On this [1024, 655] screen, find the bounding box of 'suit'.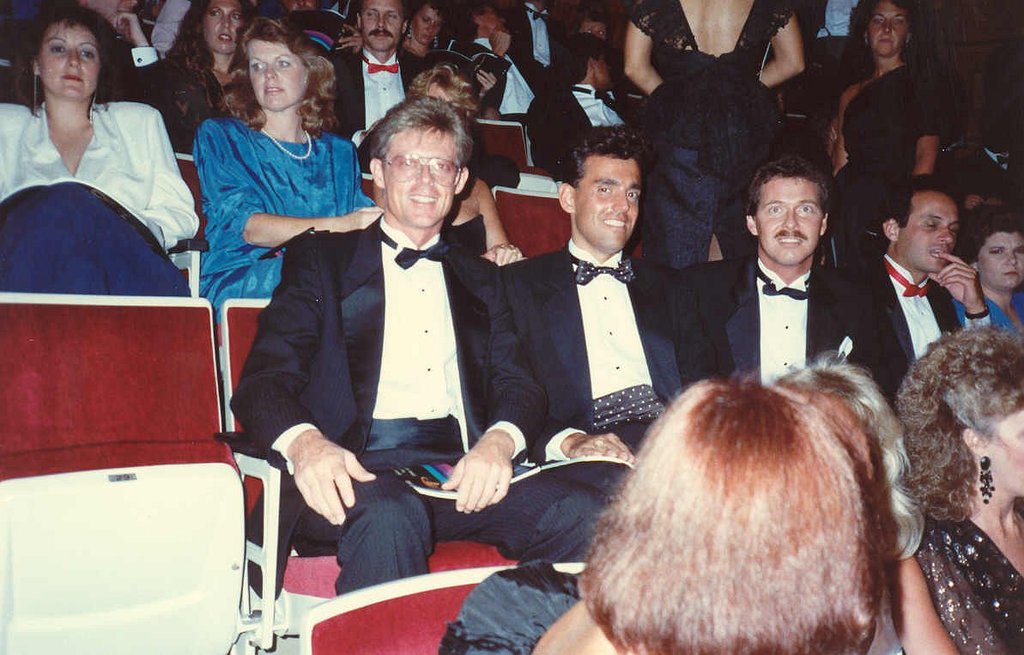
Bounding box: 454, 33, 539, 128.
